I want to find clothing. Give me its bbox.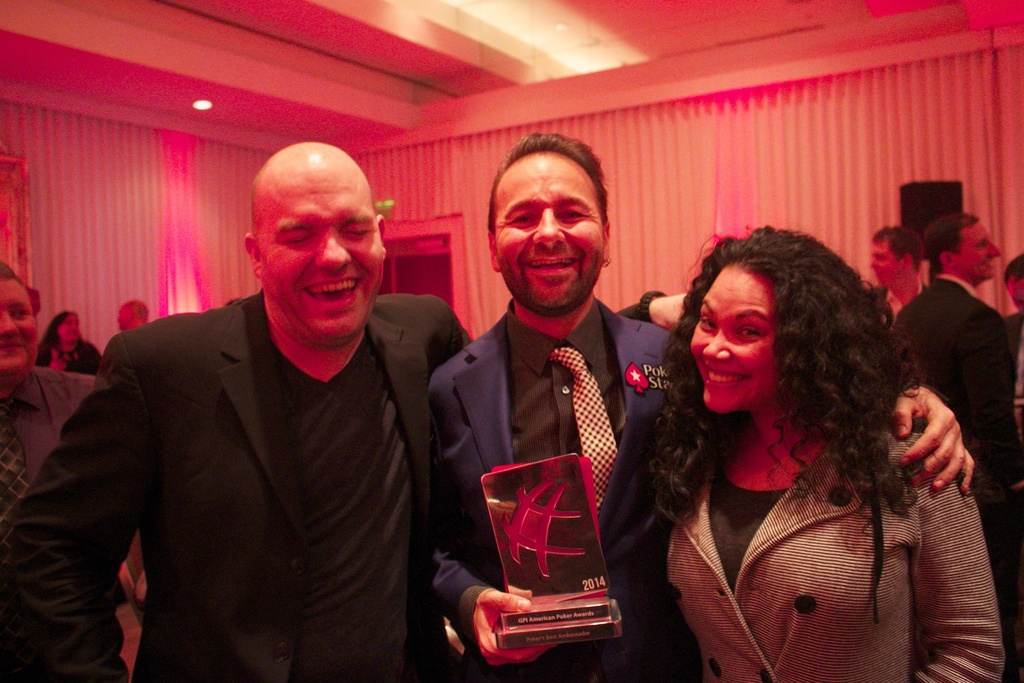
box=[419, 295, 753, 682].
